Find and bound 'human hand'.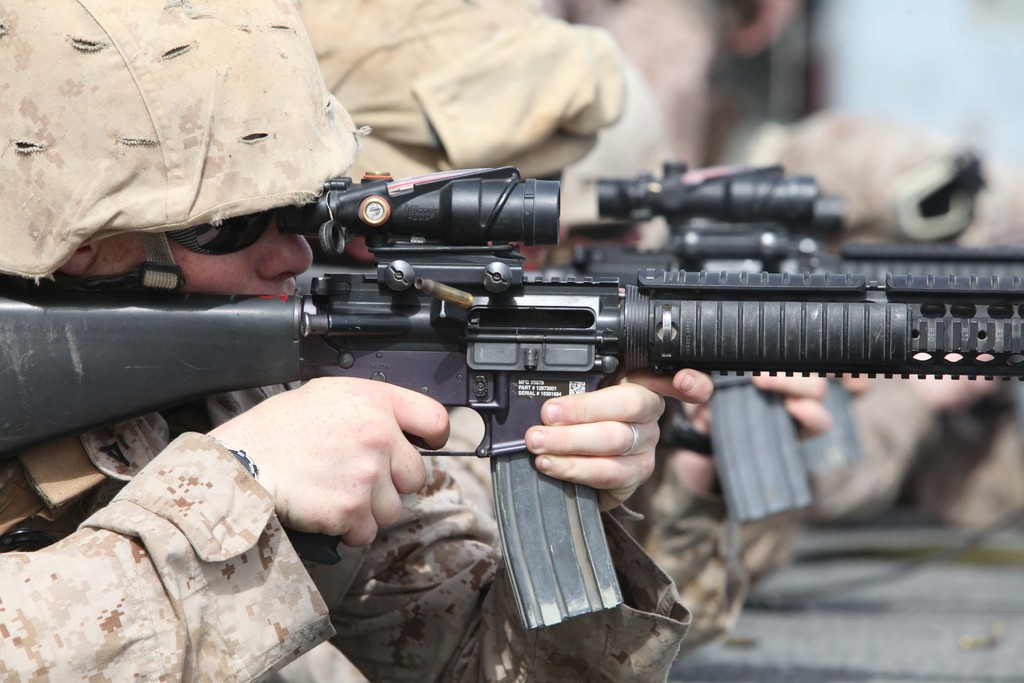
Bound: bbox=[524, 369, 716, 514].
